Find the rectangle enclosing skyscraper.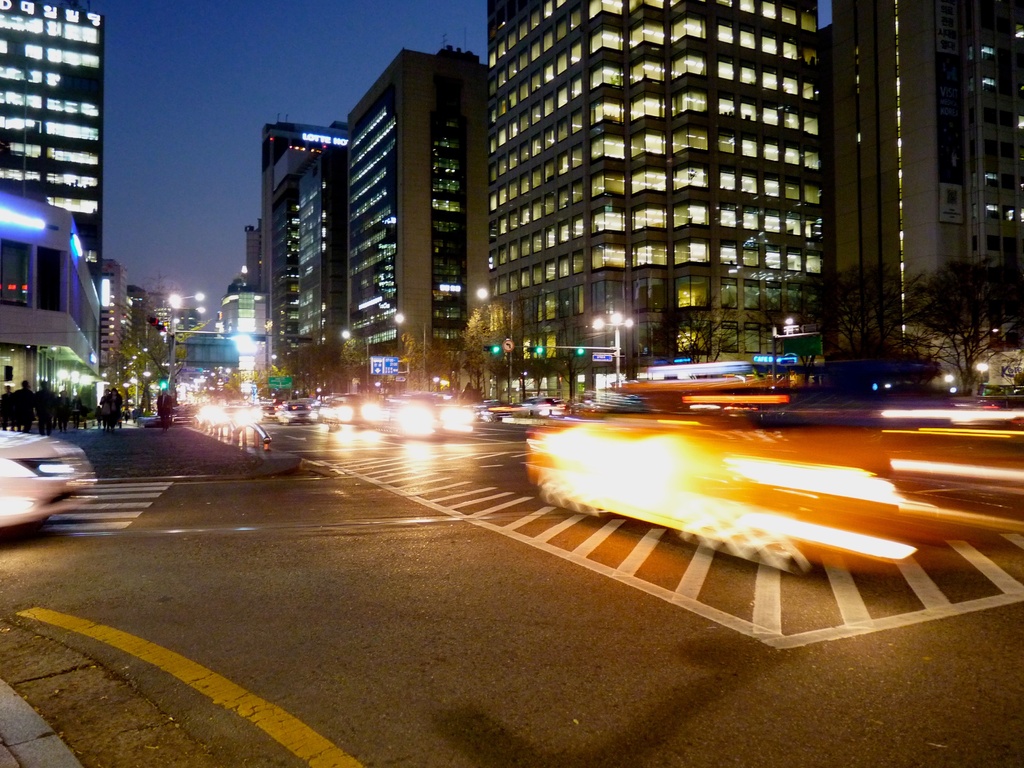
(left=3, top=7, right=108, bottom=294).
